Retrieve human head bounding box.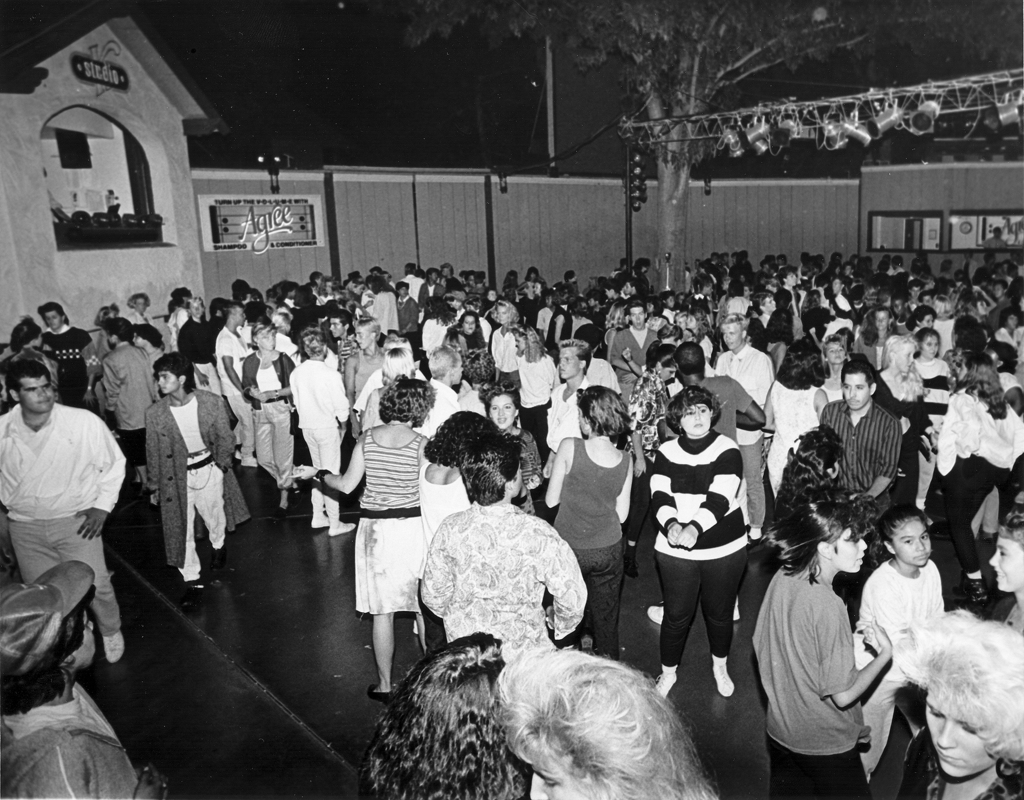
Bounding box: pyautogui.locateOnScreen(989, 507, 1023, 590).
